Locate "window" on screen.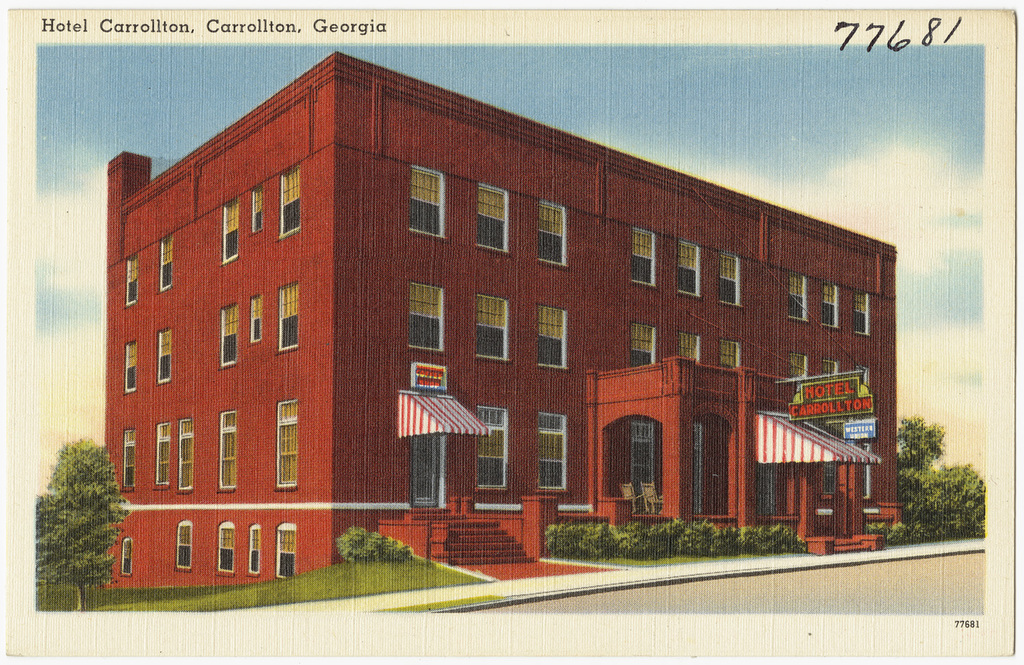
On screen at BBox(630, 228, 657, 286).
